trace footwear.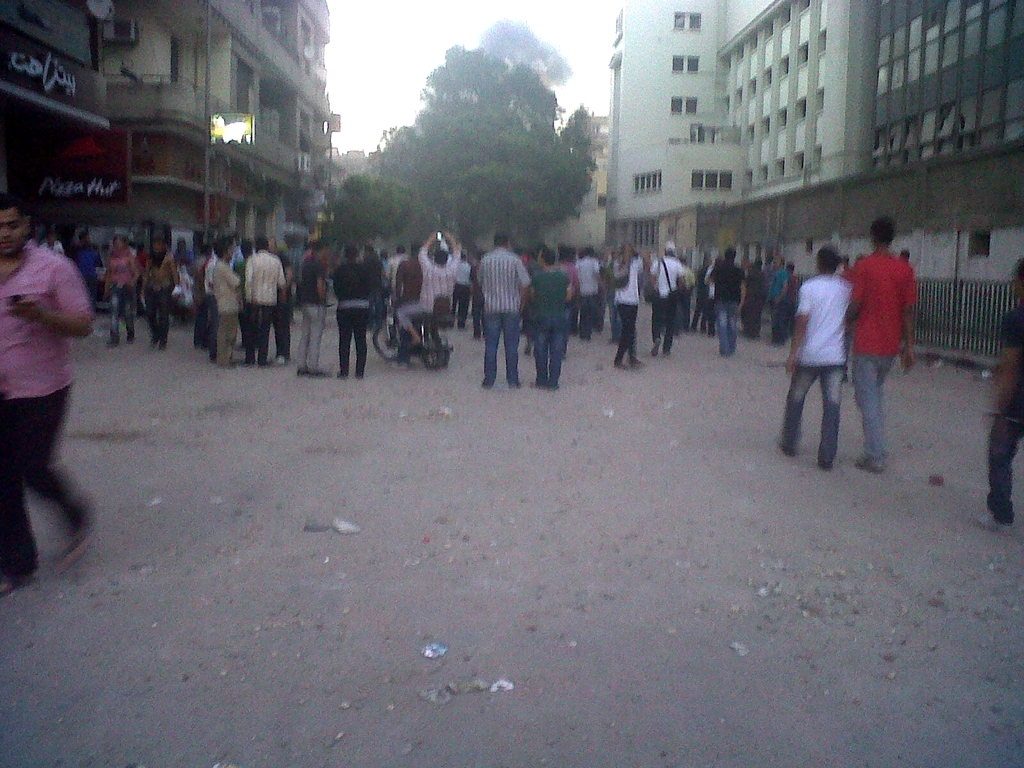
Traced to bbox=(485, 373, 494, 384).
